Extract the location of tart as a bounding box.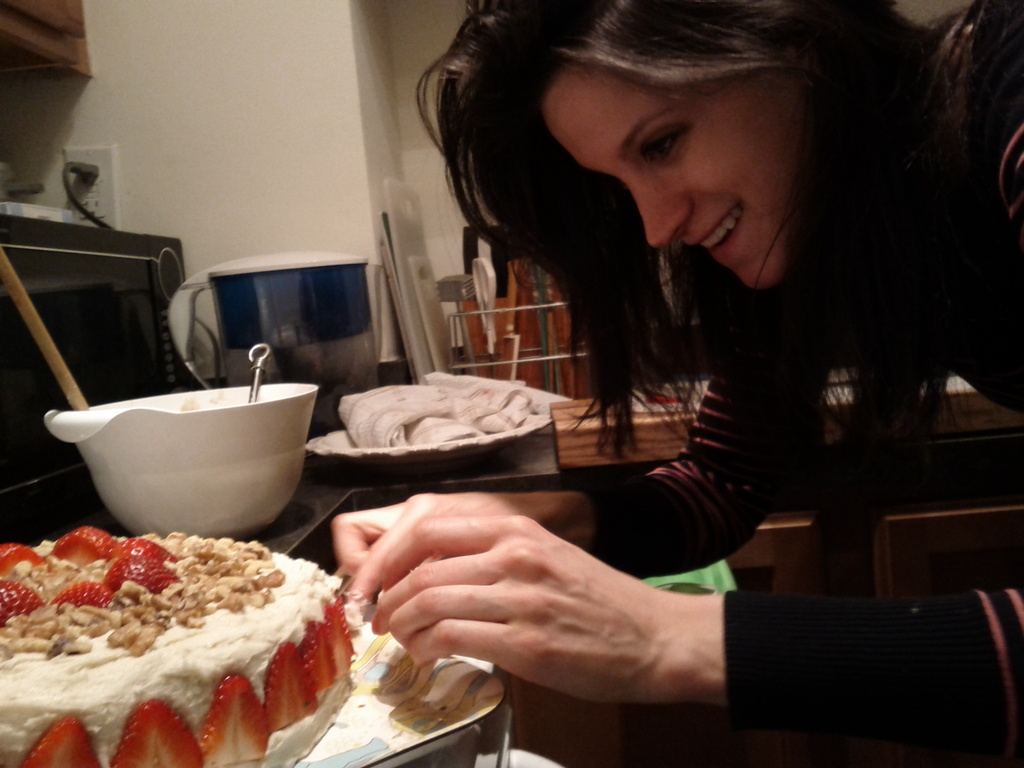
0 524 345 767.
